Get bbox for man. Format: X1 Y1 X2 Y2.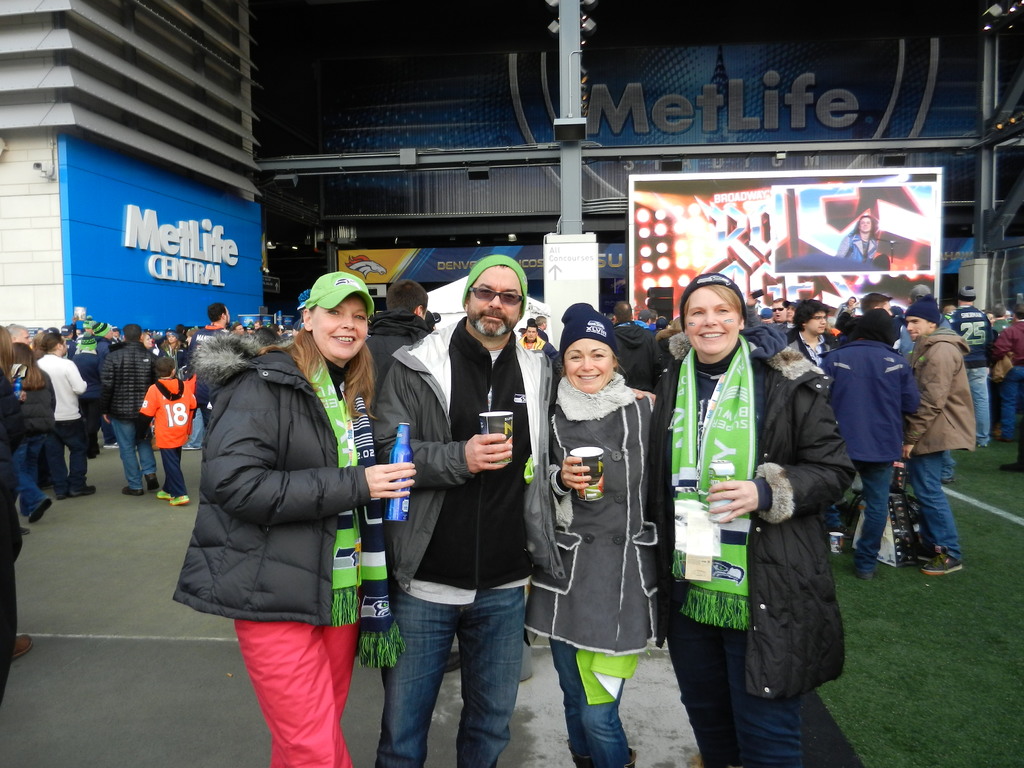
840 206 879 264.
